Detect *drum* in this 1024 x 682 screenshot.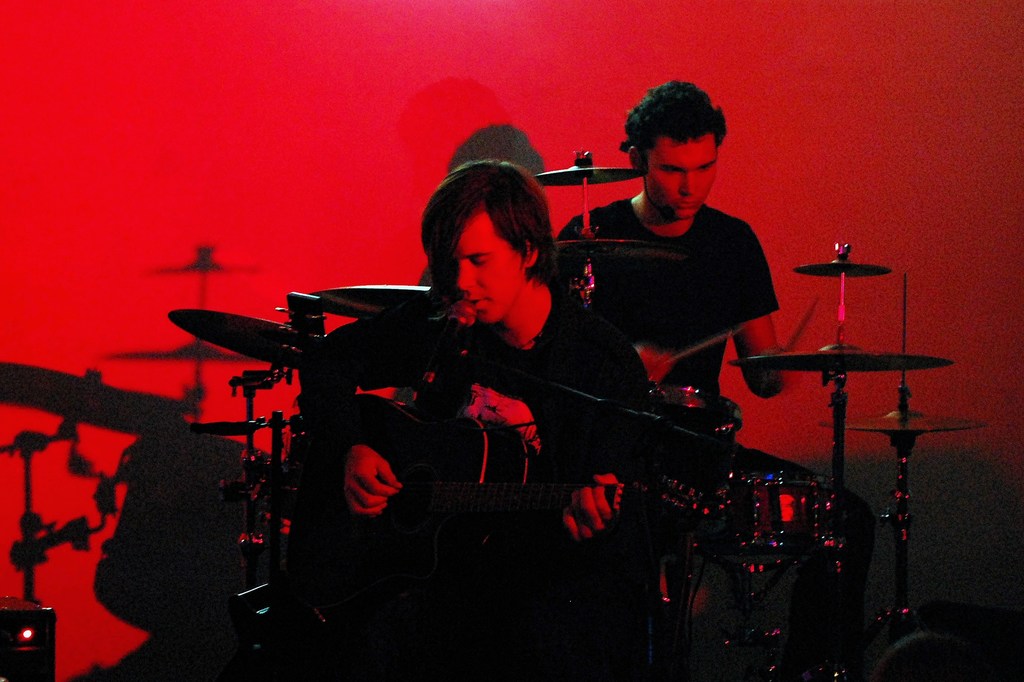
Detection: bbox(662, 471, 882, 660).
